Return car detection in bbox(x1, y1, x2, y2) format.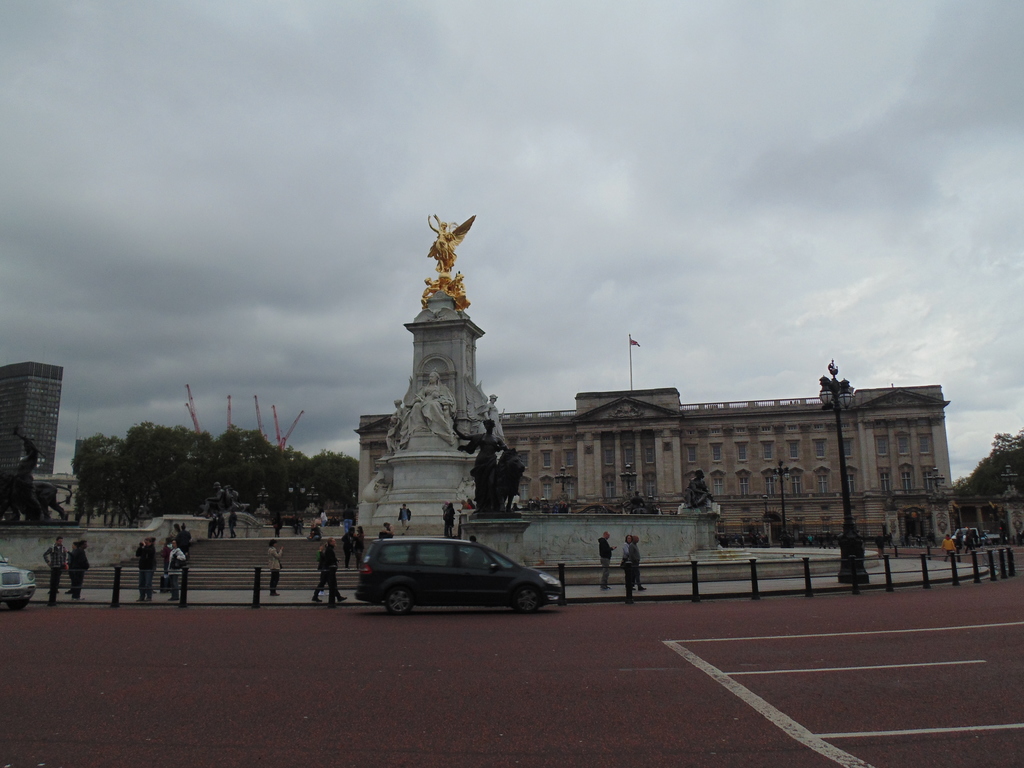
bbox(348, 530, 564, 617).
